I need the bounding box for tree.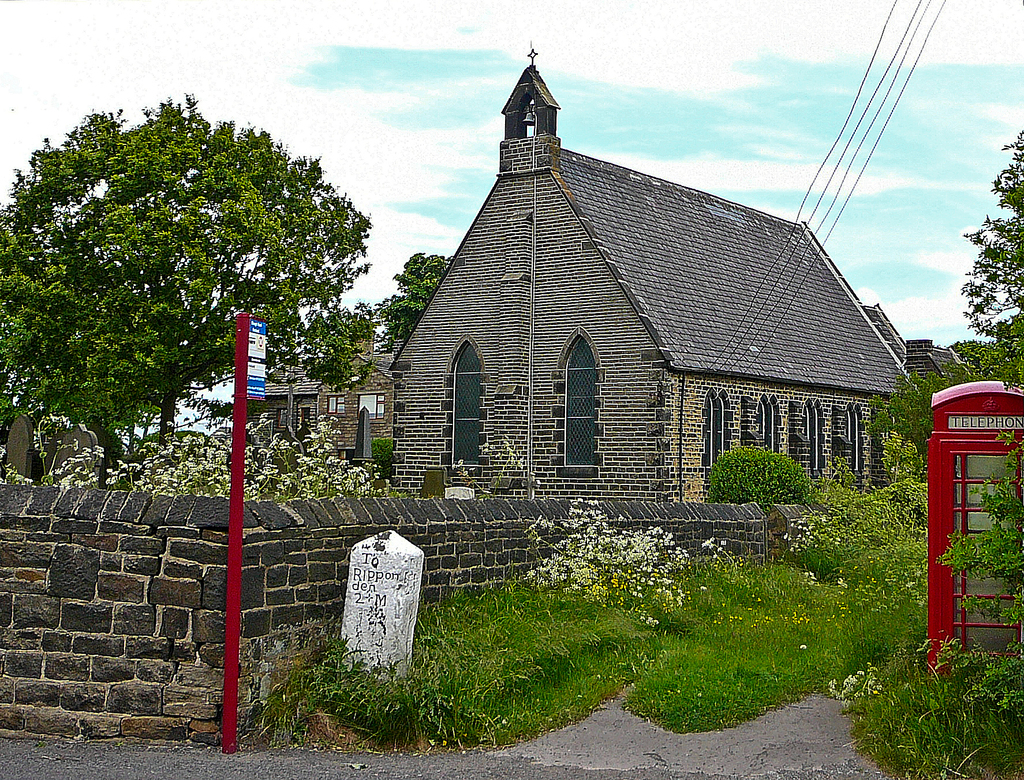
Here it is: {"left": 0, "top": 88, "right": 372, "bottom": 498}.
